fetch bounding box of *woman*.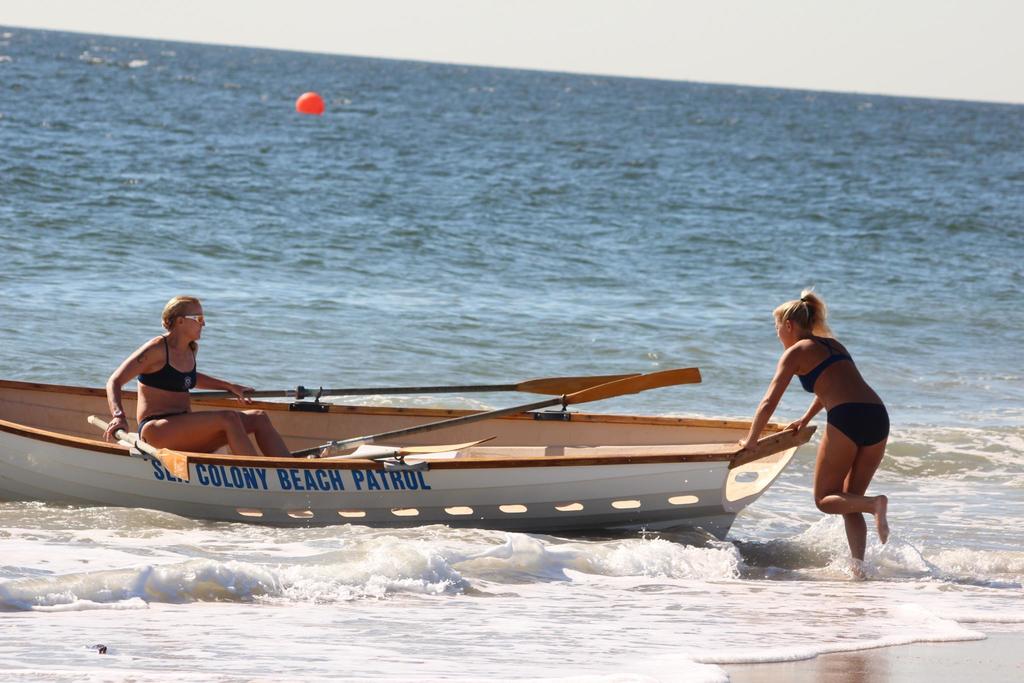
Bbox: [735, 290, 891, 572].
